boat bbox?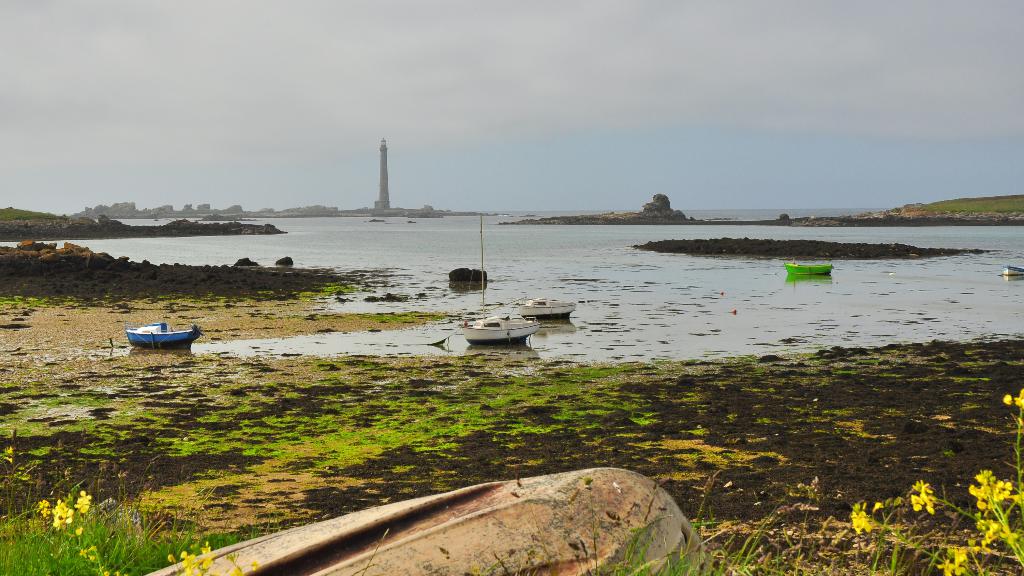
518 296 582 323
